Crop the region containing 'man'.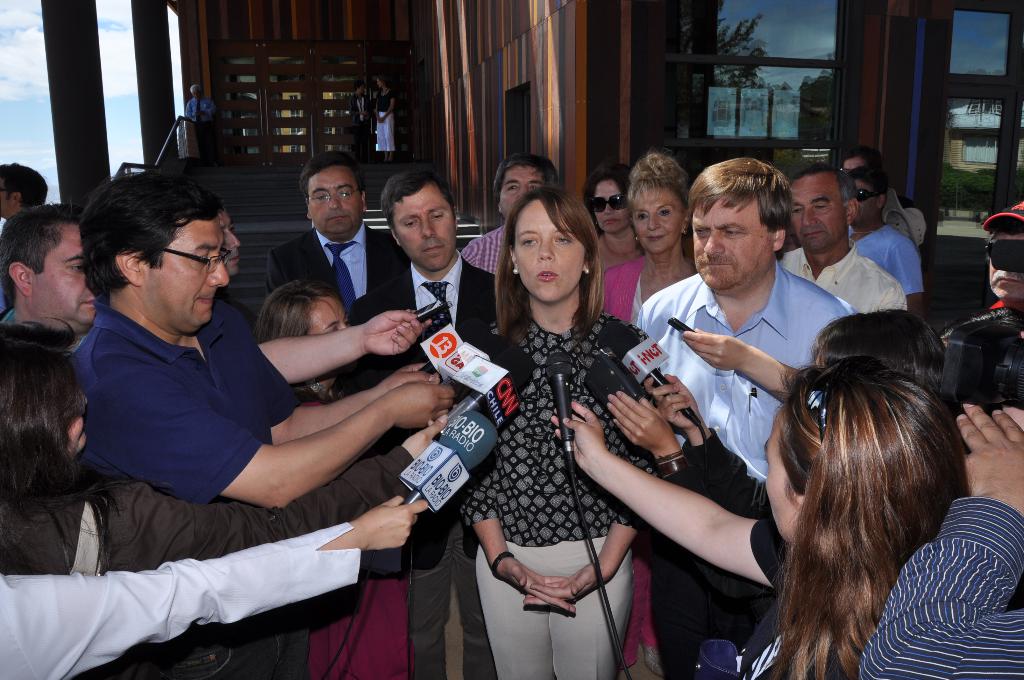
Crop region: bbox(214, 200, 253, 334).
